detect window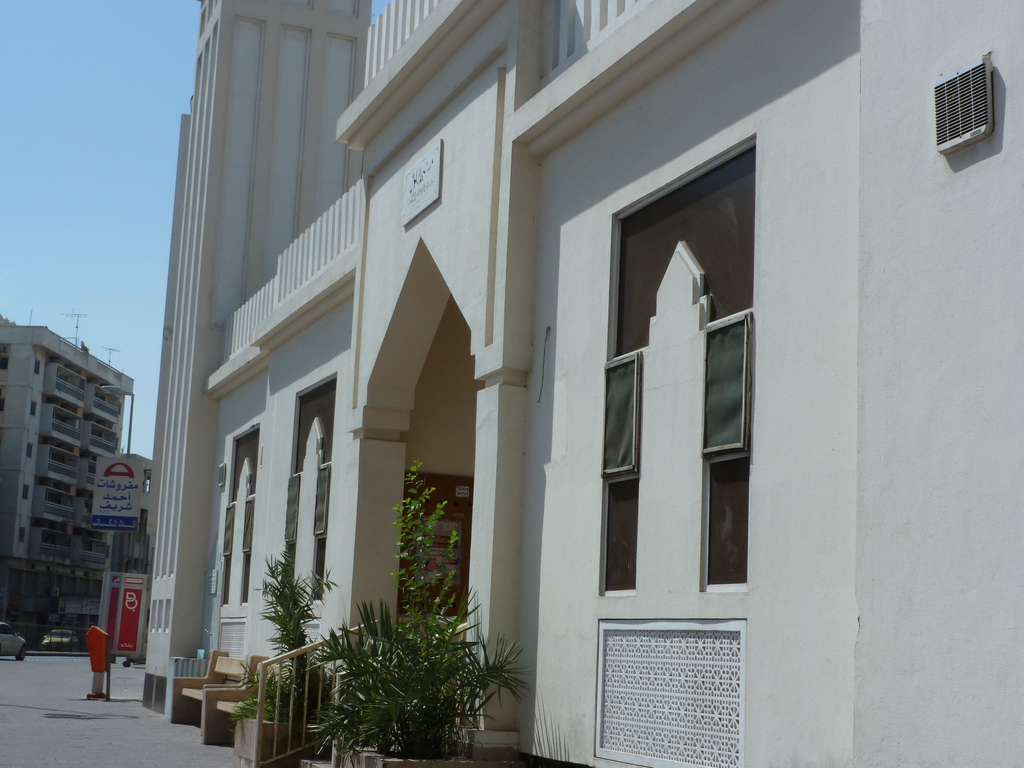
22, 483, 31, 501
